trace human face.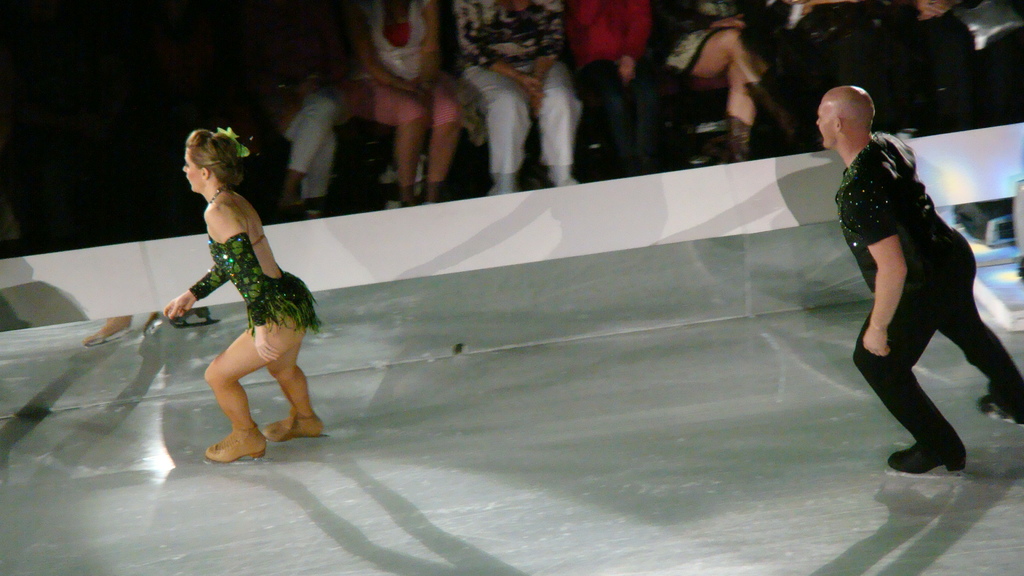
Traced to bbox(182, 146, 202, 192).
